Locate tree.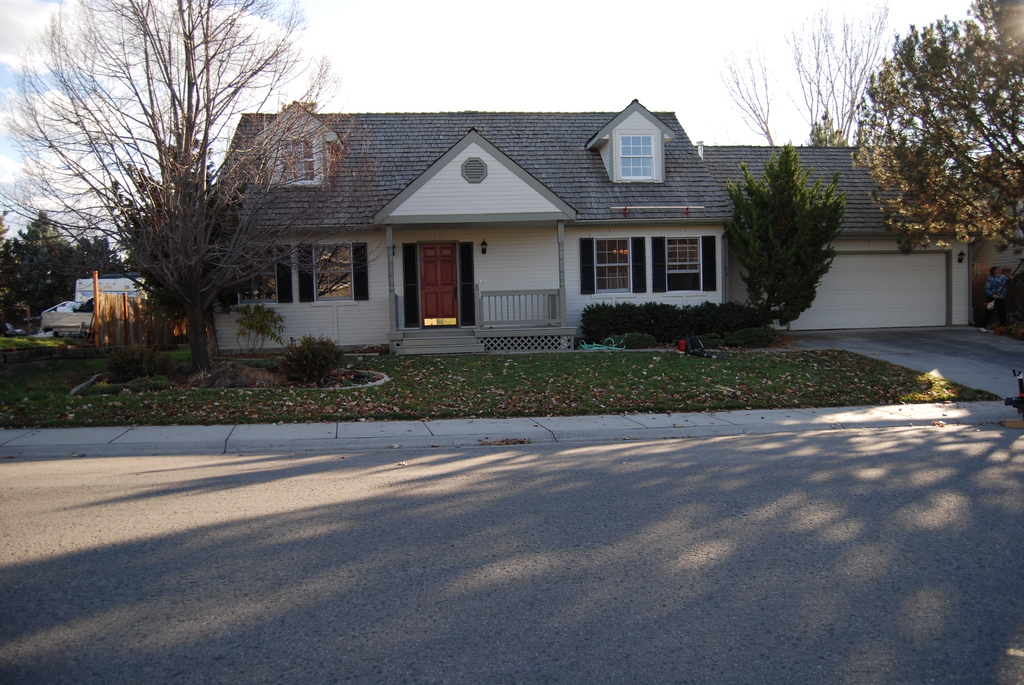
Bounding box: <region>76, 237, 88, 263</region>.
